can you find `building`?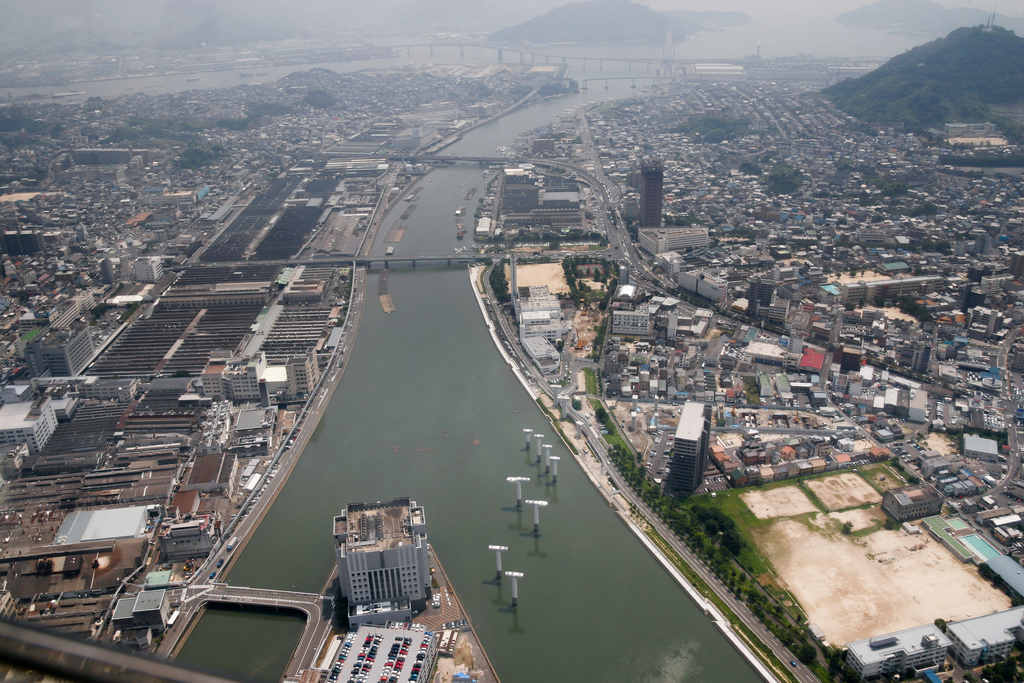
Yes, bounding box: 330:497:428:611.
